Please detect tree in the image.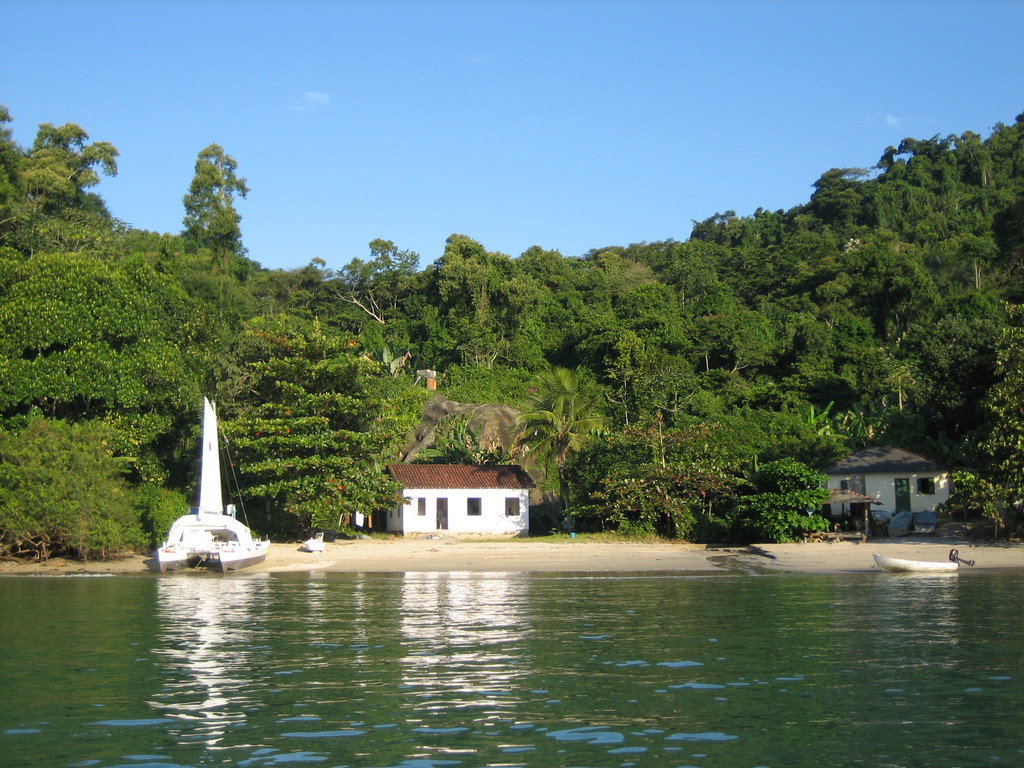
x1=563 y1=236 x2=700 y2=312.
